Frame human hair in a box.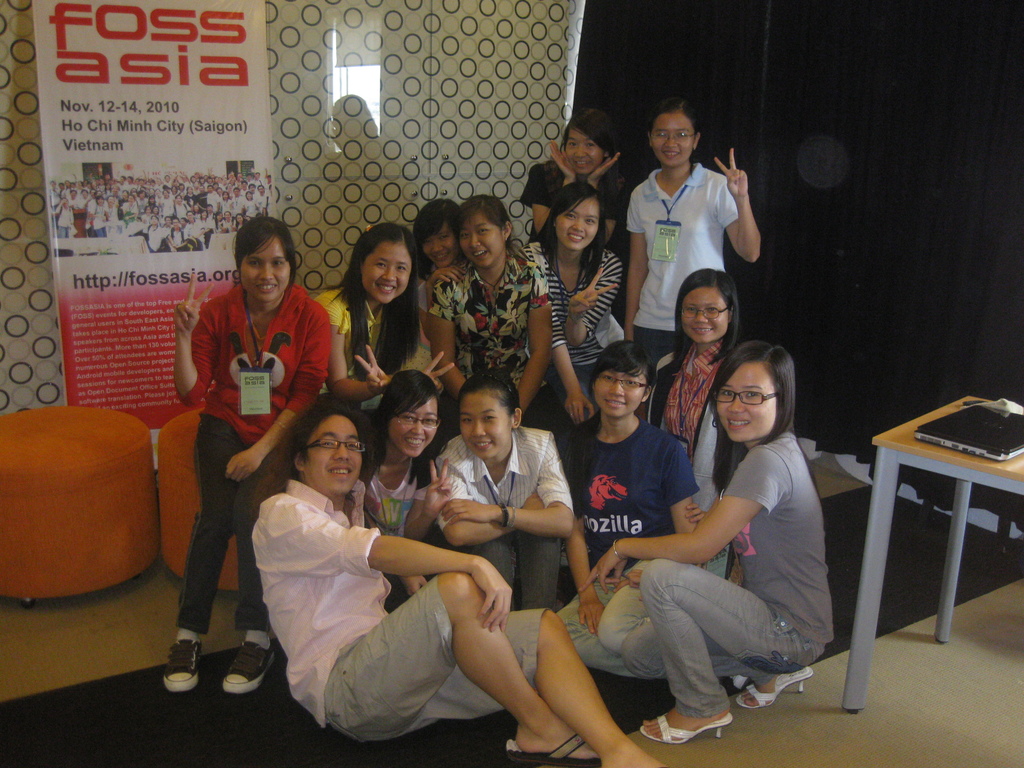
x1=671, y1=266, x2=738, y2=365.
